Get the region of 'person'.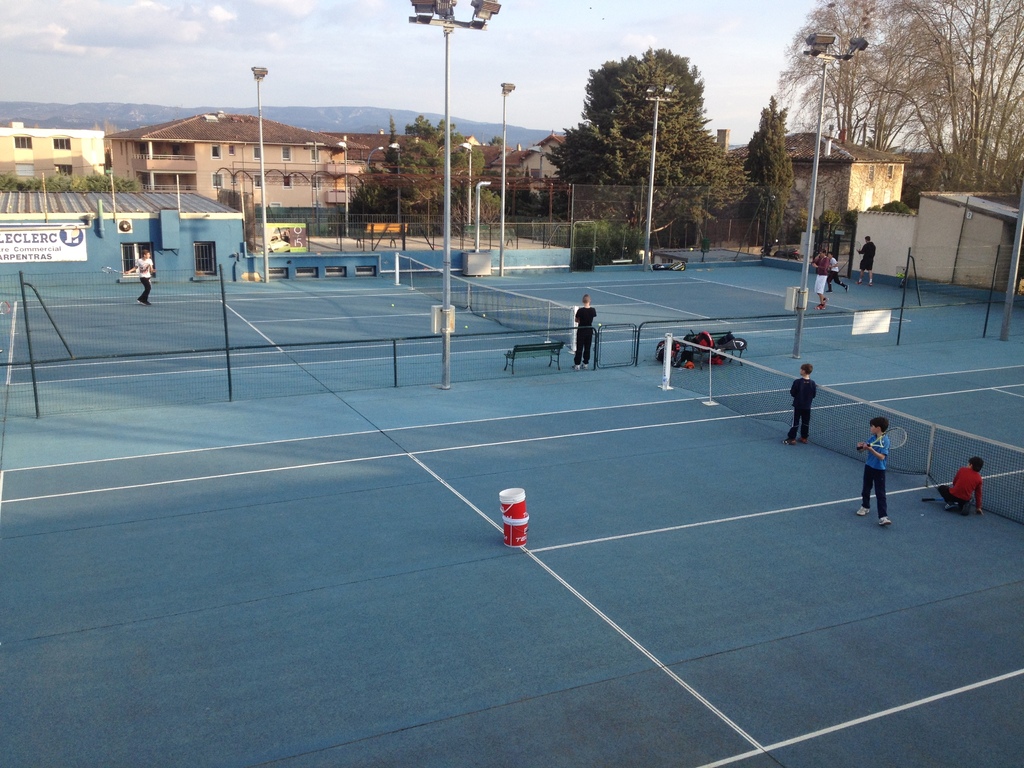
region(854, 237, 872, 292).
